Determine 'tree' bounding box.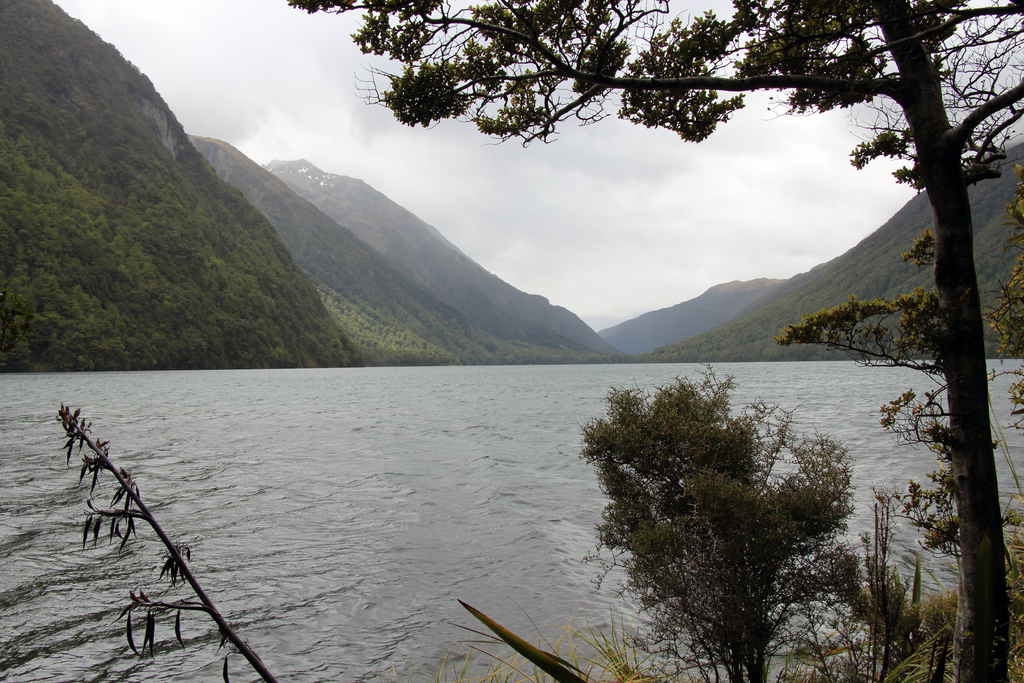
Determined: bbox=[787, 226, 1015, 567].
